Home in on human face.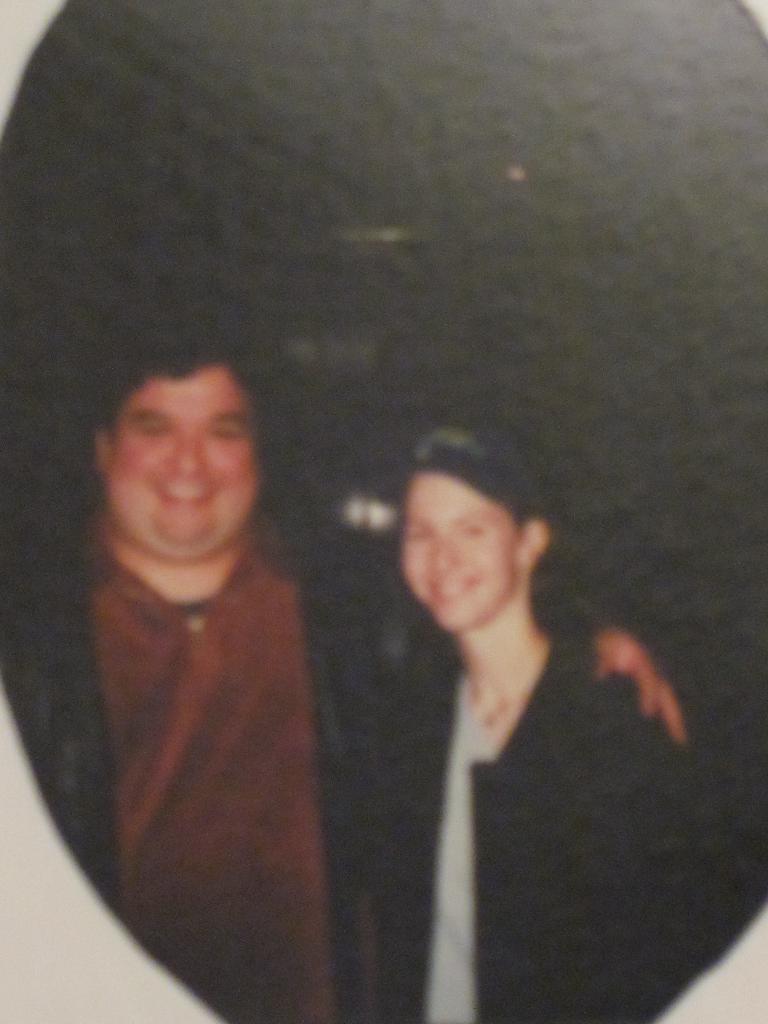
Homed in at pyautogui.locateOnScreen(394, 469, 520, 636).
